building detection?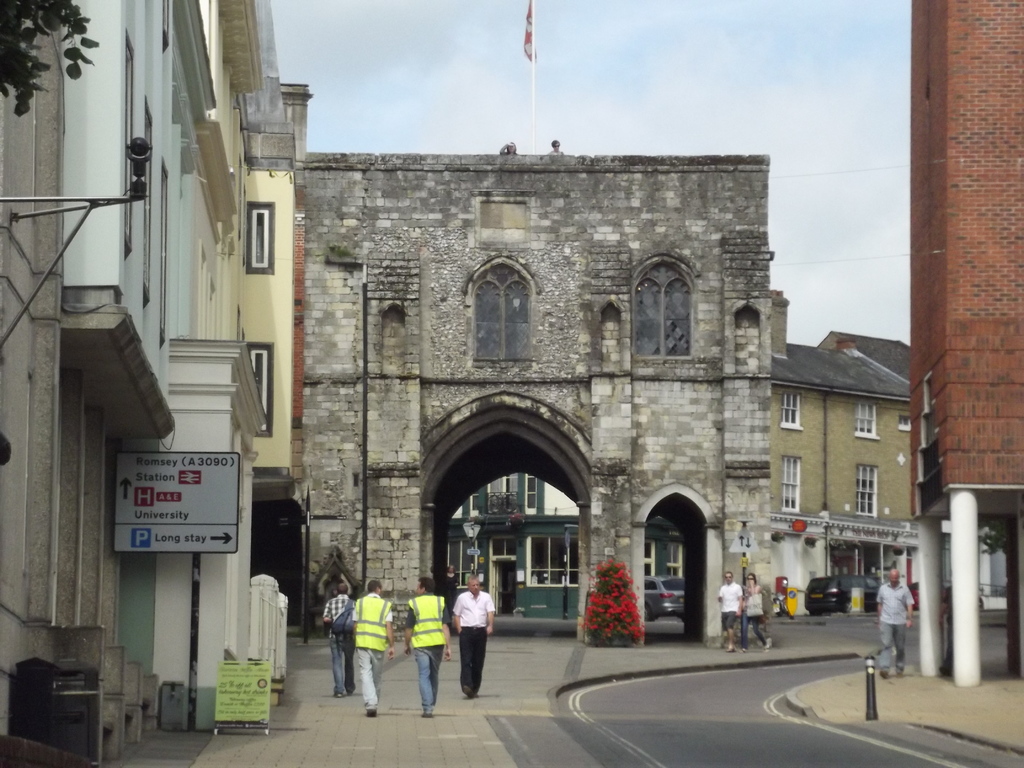
<bbox>0, 0, 216, 760</bbox>
